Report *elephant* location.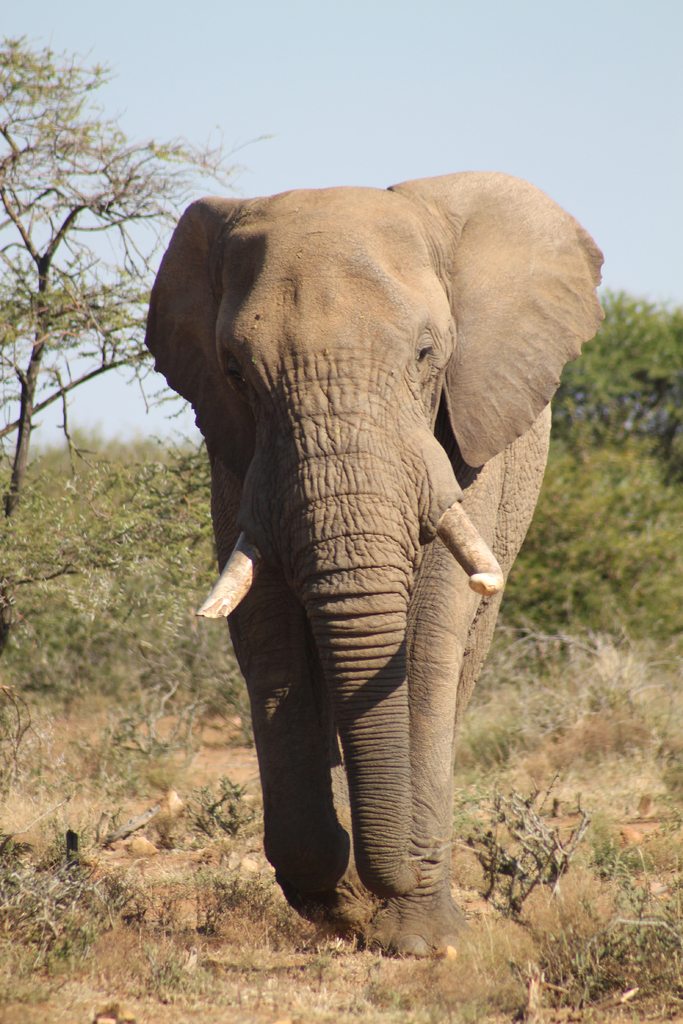
Report: (x1=141, y1=136, x2=611, y2=980).
